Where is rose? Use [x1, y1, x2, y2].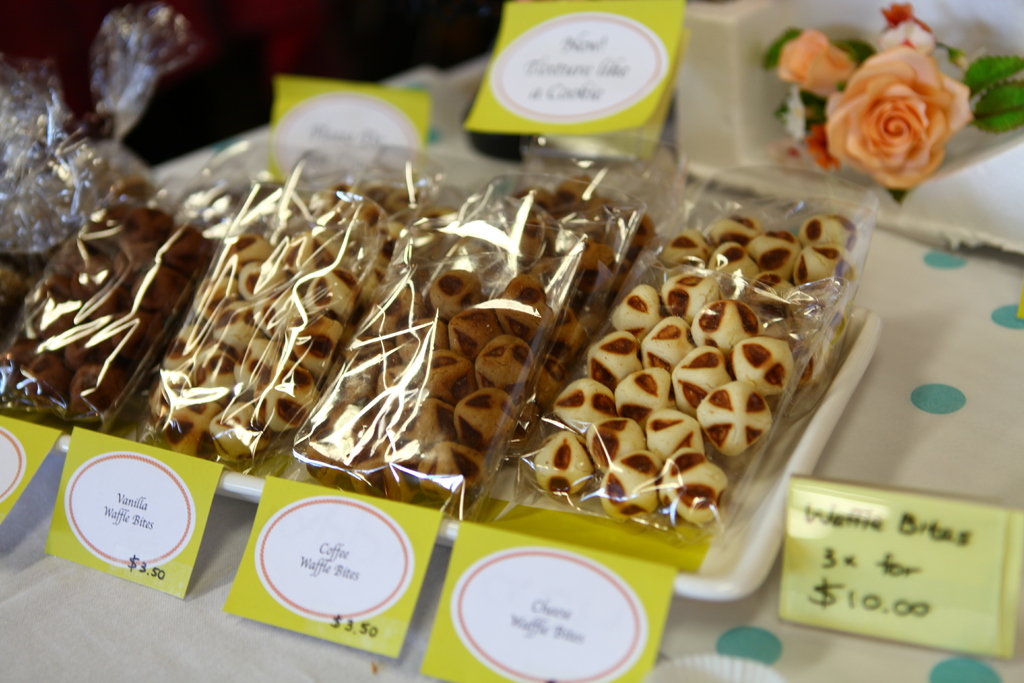
[780, 25, 858, 104].
